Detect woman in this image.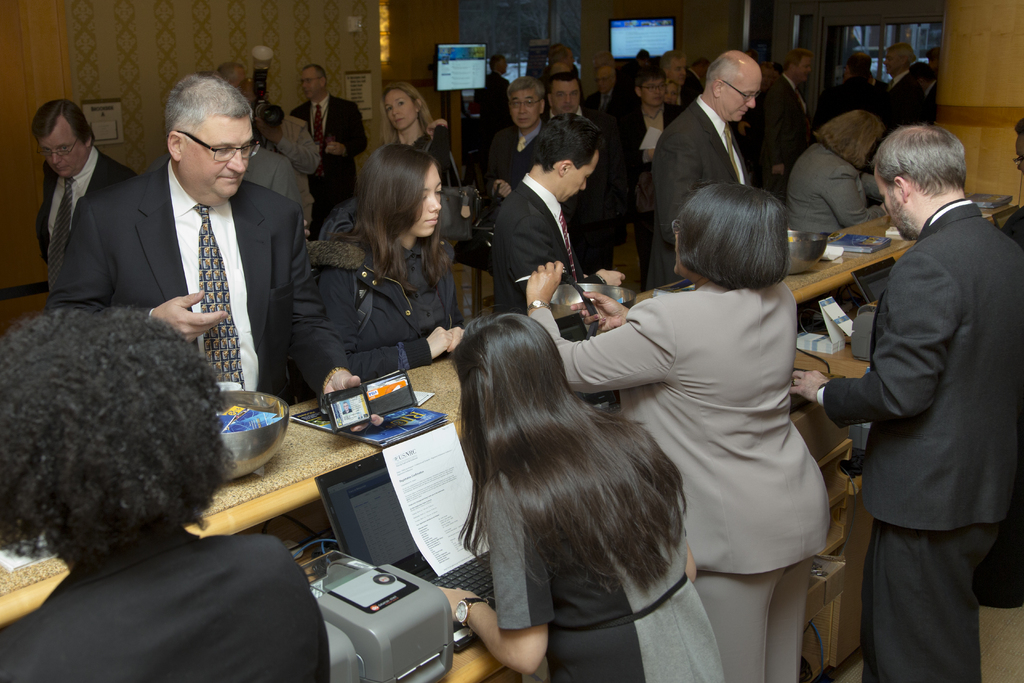
Detection: (440, 308, 726, 682).
